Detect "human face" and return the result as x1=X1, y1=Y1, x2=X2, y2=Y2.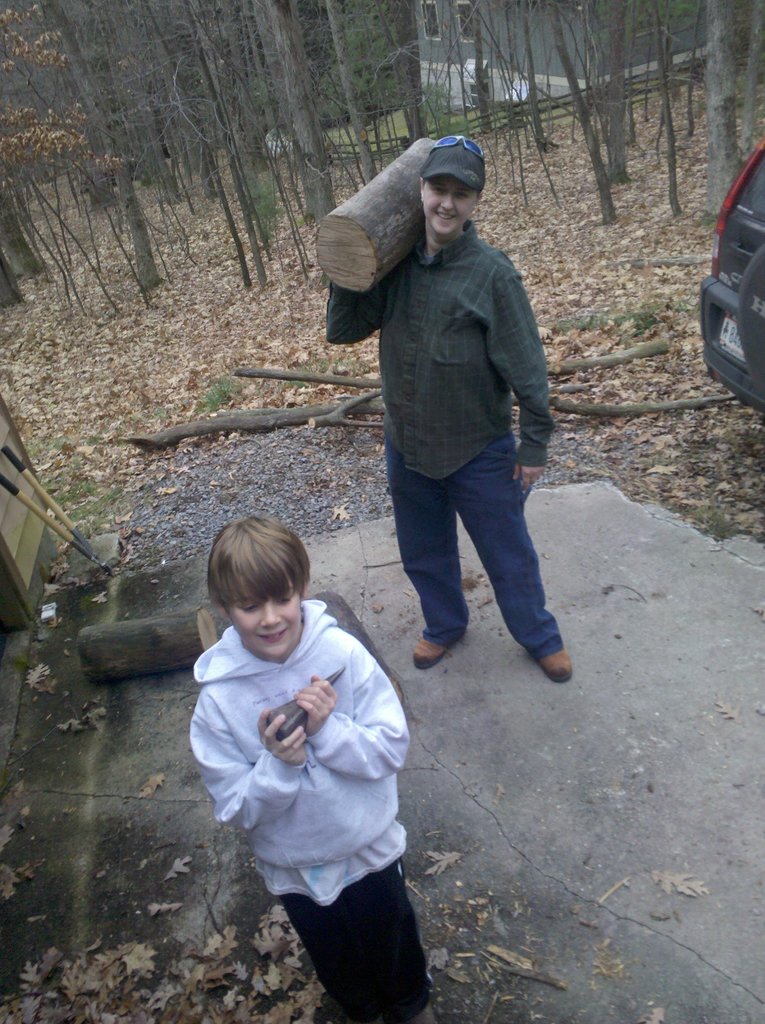
x1=420, y1=176, x2=478, y2=239.
